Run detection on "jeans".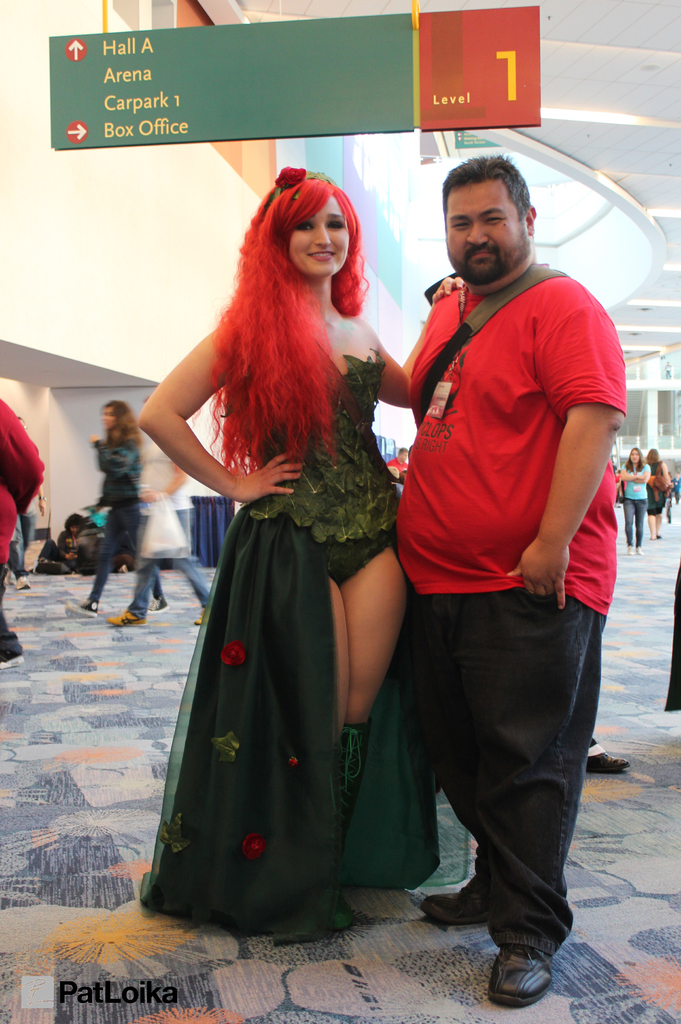
Result: (x1=626, y1=502, x2=647, y2=547).
